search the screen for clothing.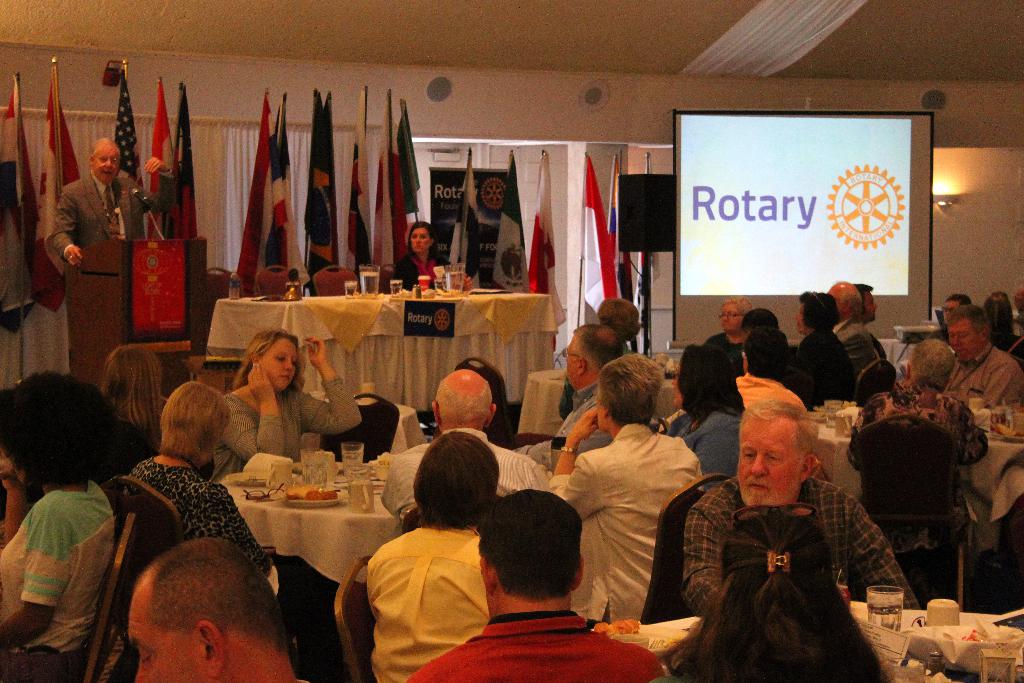
Found at locate(991, 331, 1023, 362).
